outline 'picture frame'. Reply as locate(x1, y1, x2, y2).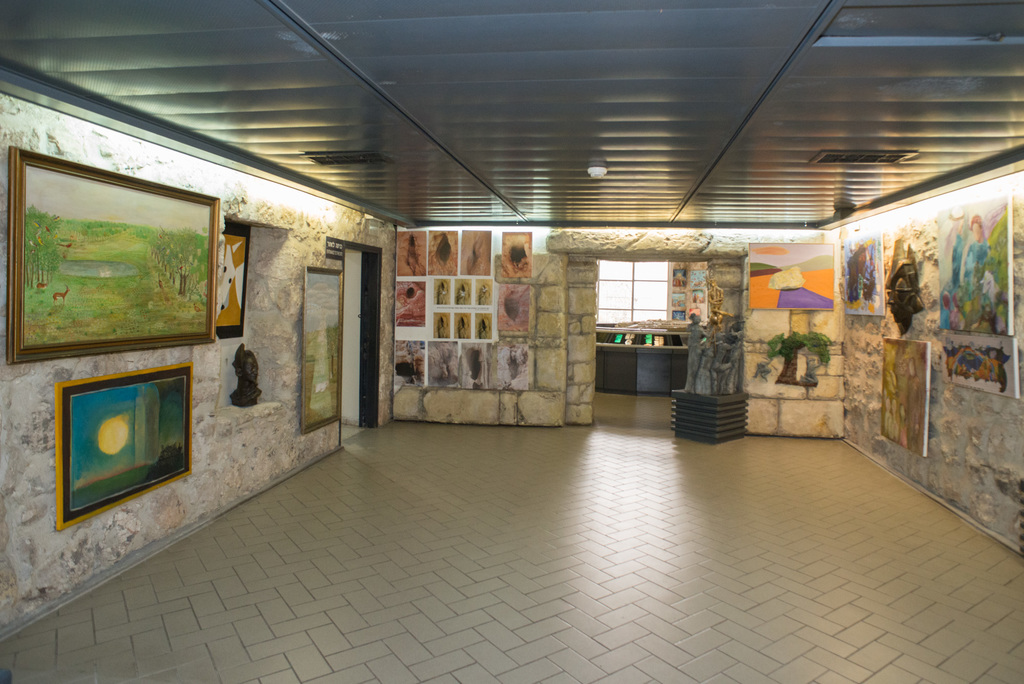
locate(837, 229, 888, 317).
